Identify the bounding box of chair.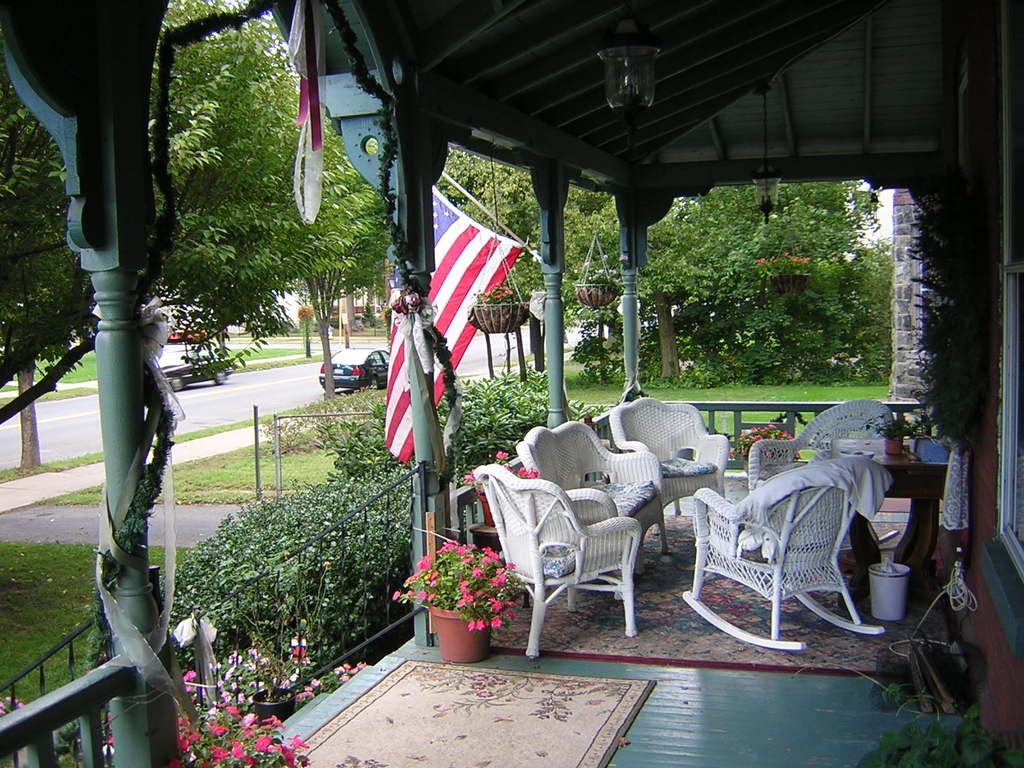
BBox(490, 481, 657, 657).
